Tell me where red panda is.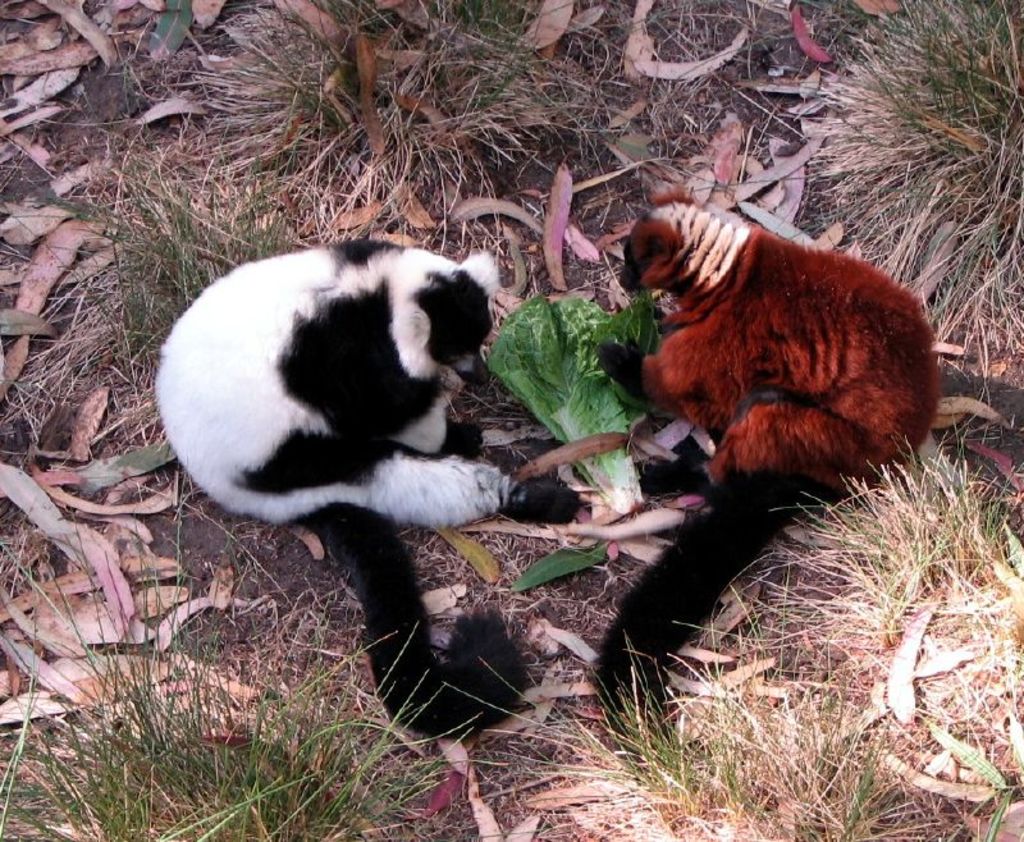
red panda is at (594, 183, 937, 761).
